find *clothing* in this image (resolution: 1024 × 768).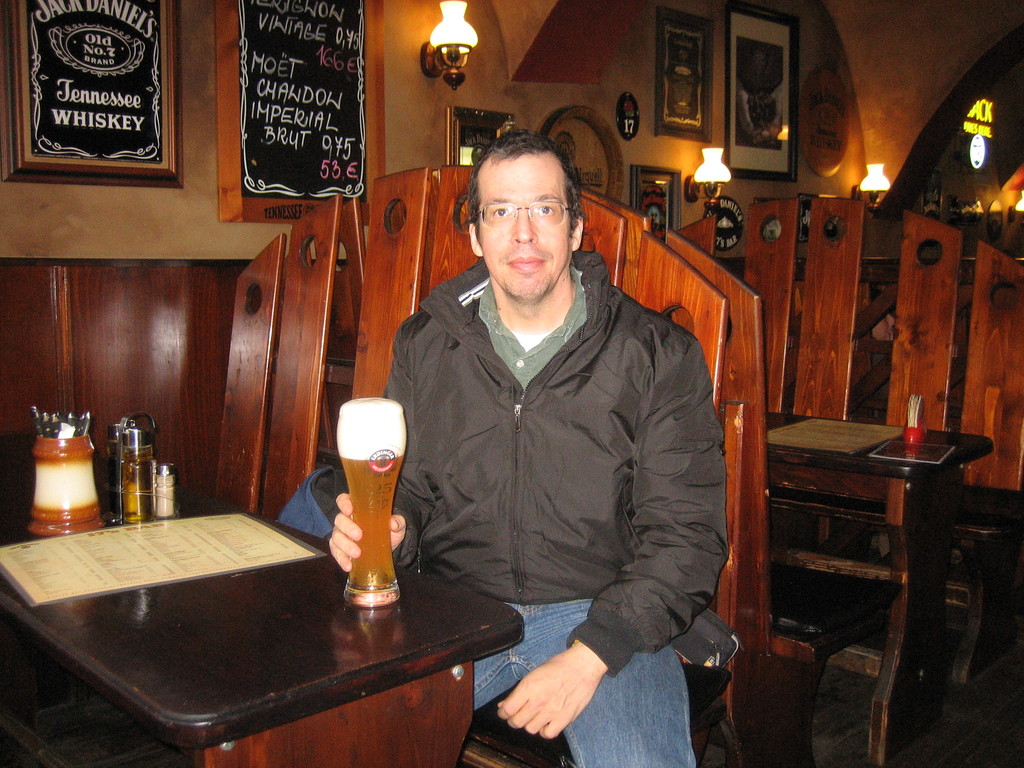
[x1=370, y1=133, x2=733, y2=748].
